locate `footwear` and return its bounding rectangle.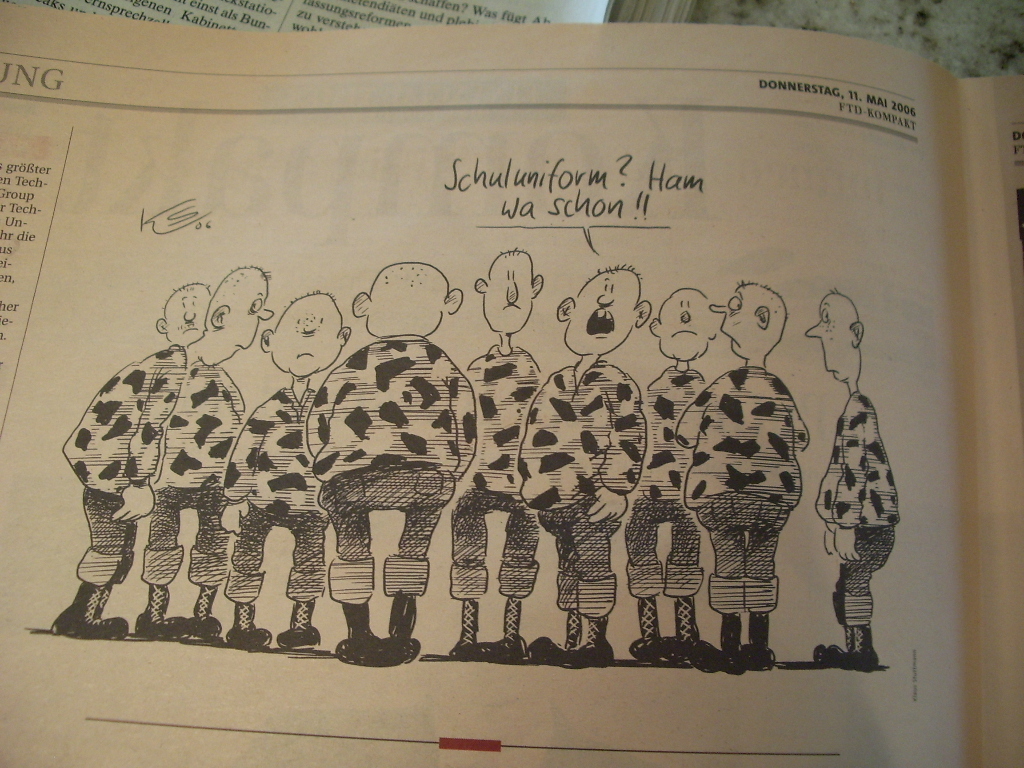
(274, 603, 319, 654).
